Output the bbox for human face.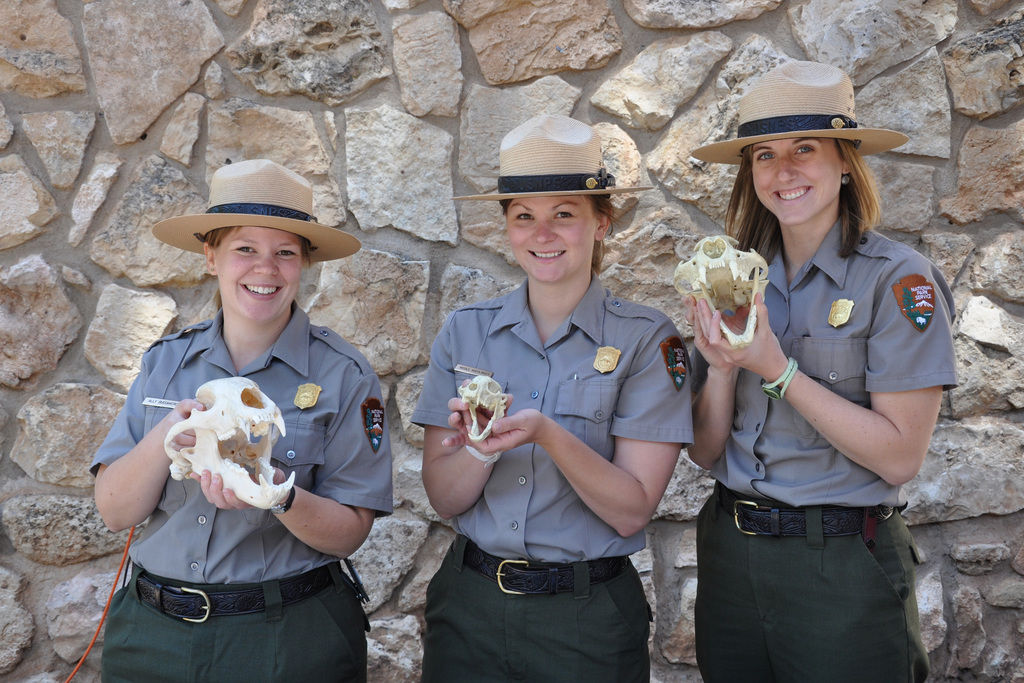
(506,195,598,283).
